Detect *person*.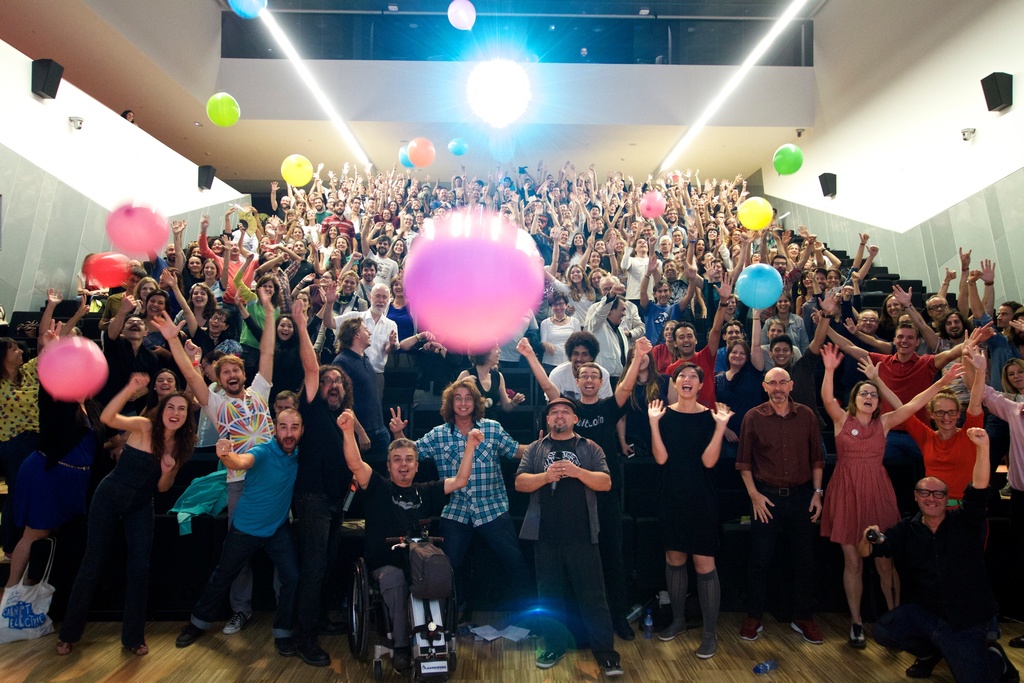
Detected at 758 293 811 352.
